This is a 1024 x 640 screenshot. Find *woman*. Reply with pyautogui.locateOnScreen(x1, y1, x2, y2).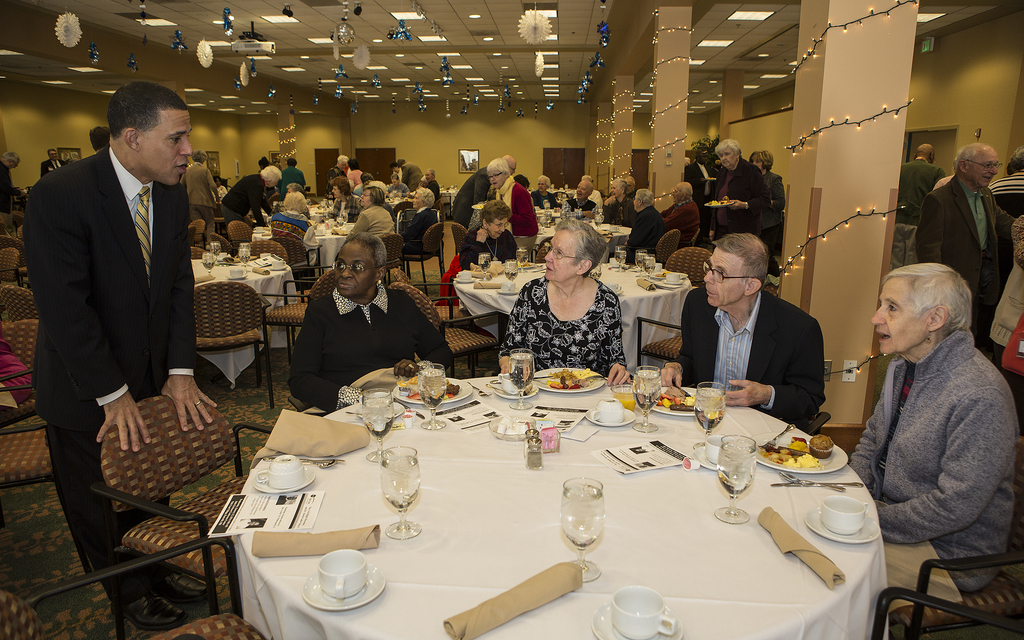
pyautogui.locateOnScreen(491, 157, 542, 262).
